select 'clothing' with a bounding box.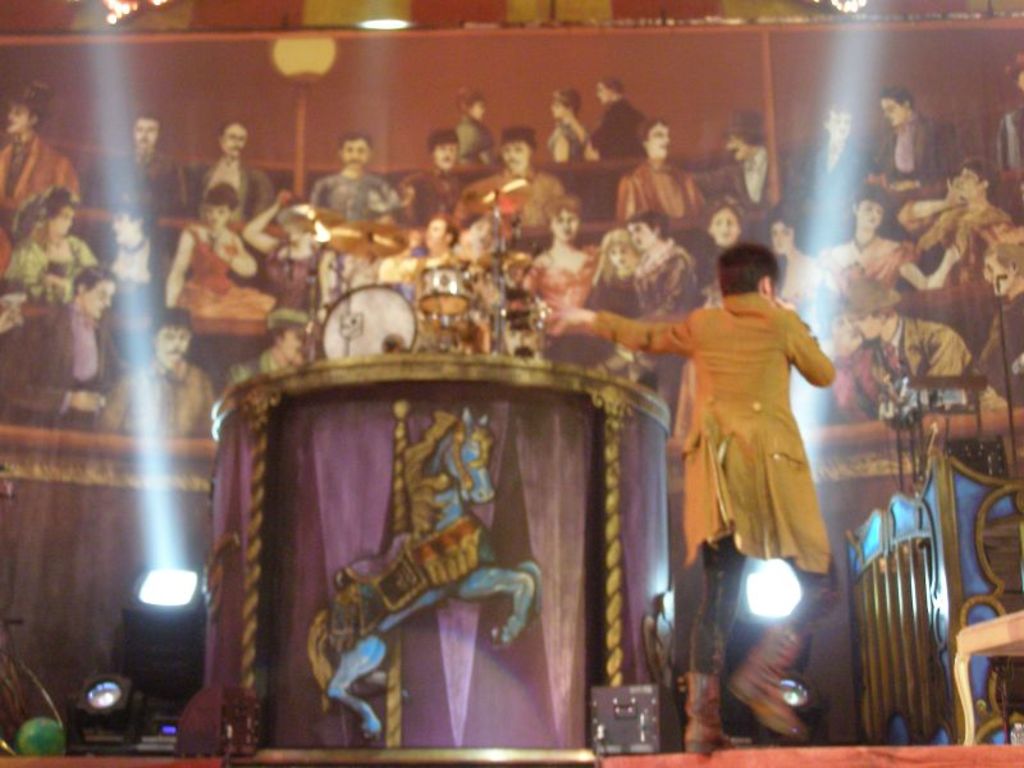
locate(228, 340, 306, 392).
